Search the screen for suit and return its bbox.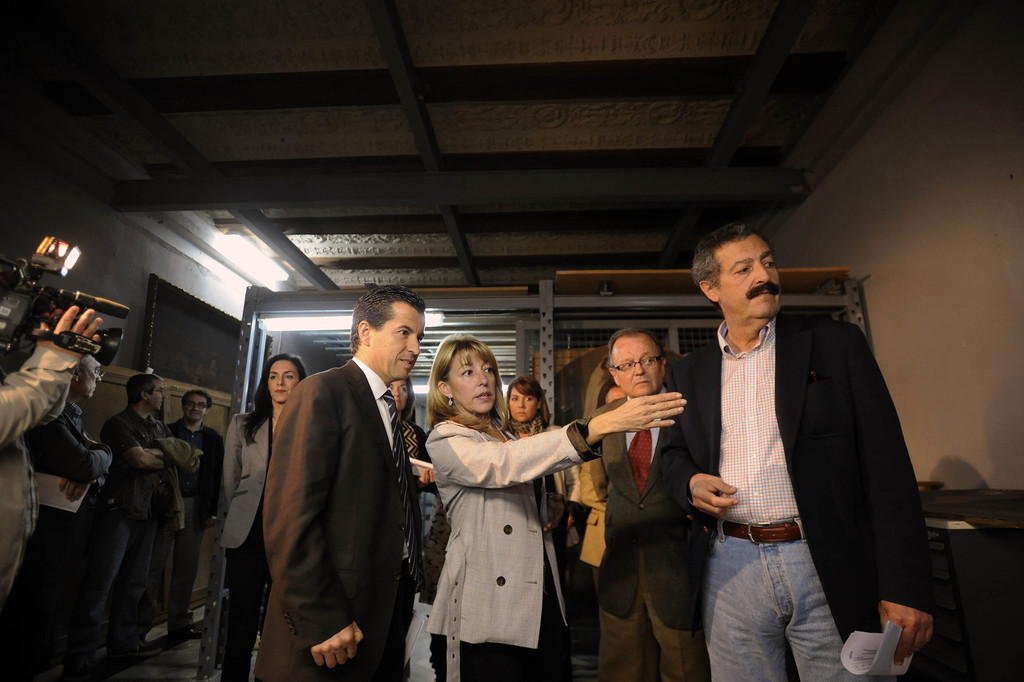
Found: bbox=(248, 287, 437, 674).
